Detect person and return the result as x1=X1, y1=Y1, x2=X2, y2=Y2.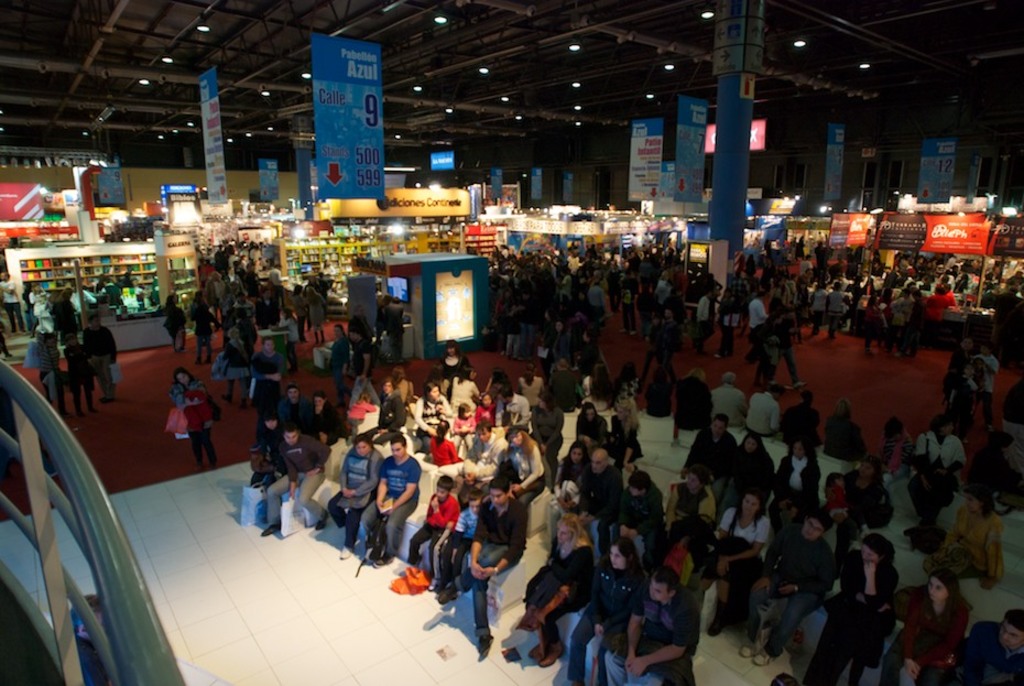
x1=730, y1=434, x2=772, y2=494.
